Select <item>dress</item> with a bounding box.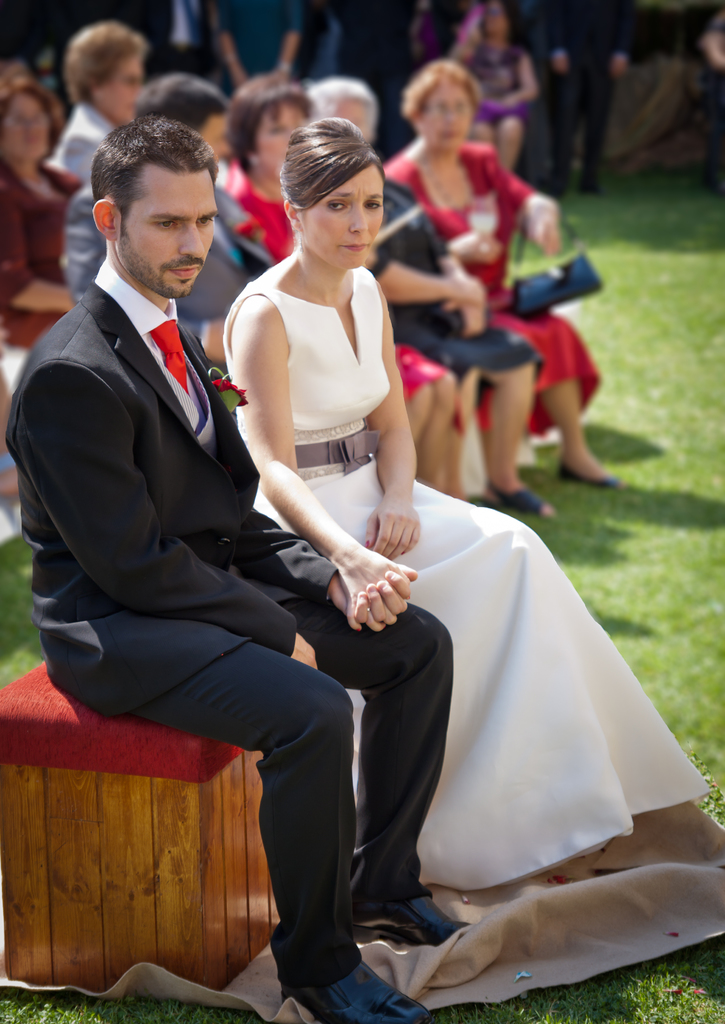
bbox(377, 143, 603, 445).
